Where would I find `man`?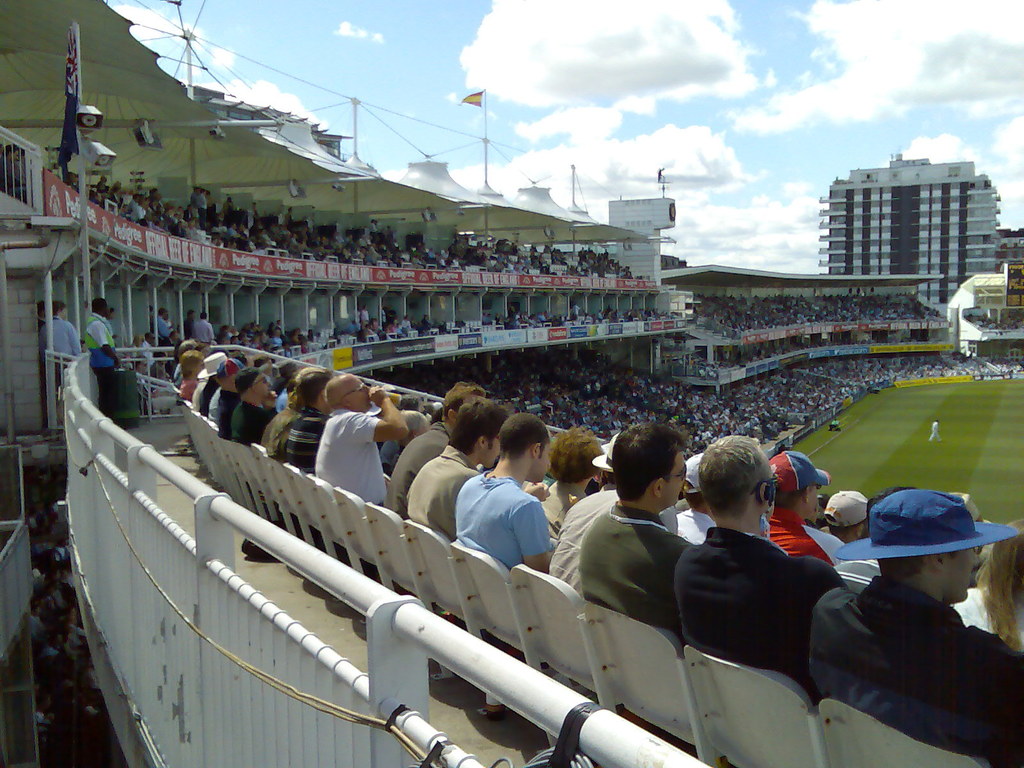
At 227, 325, 236, 335.
